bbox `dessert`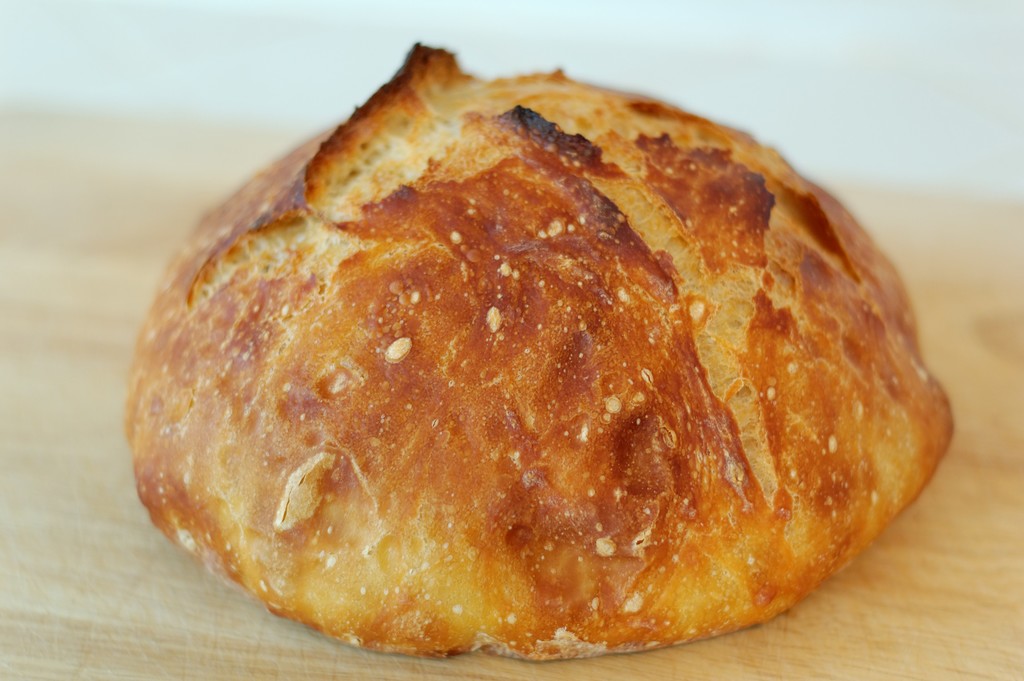
[124, 28, 994, 675]
